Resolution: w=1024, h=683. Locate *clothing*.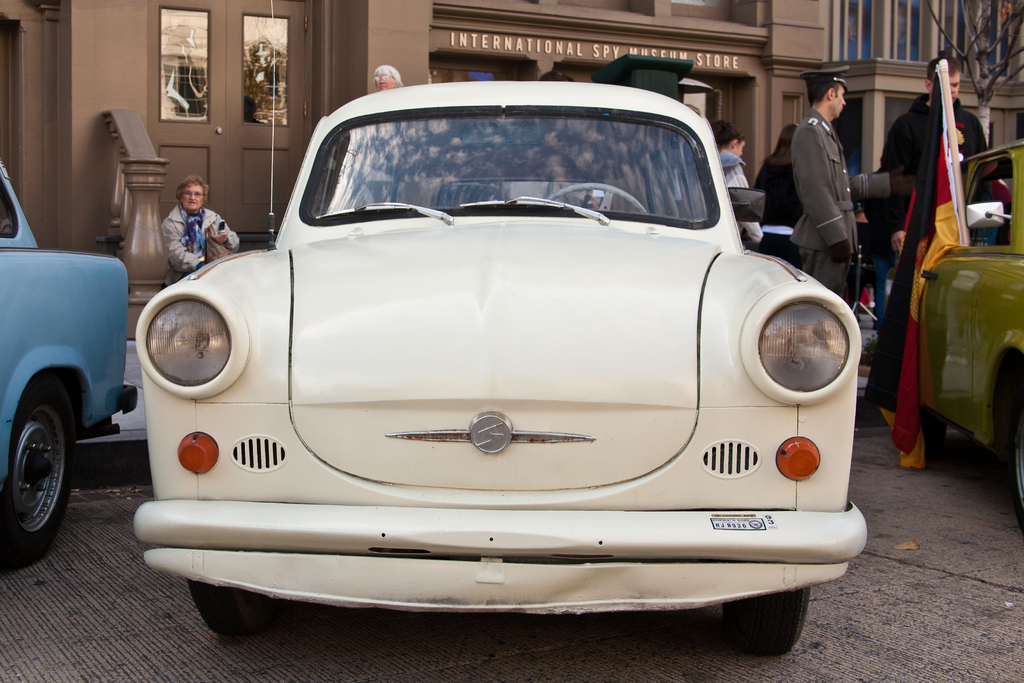
(left=881, top=88, right=990, bottom=241).
